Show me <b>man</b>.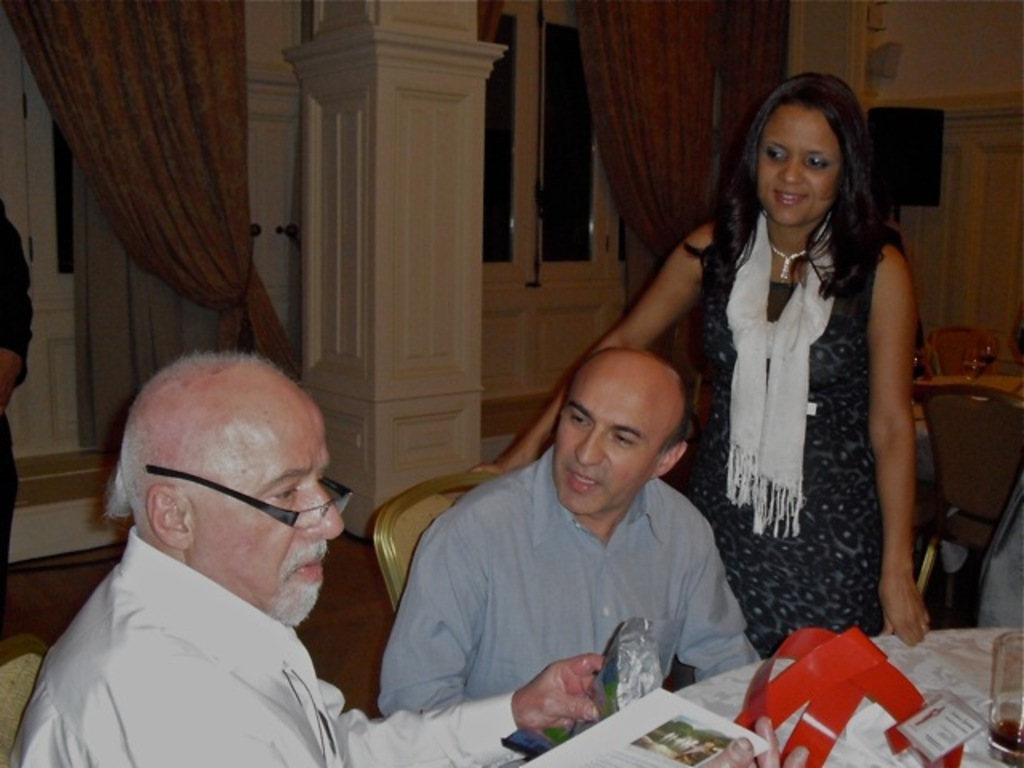
<b>man</b> is here: [8,344,808,766].
